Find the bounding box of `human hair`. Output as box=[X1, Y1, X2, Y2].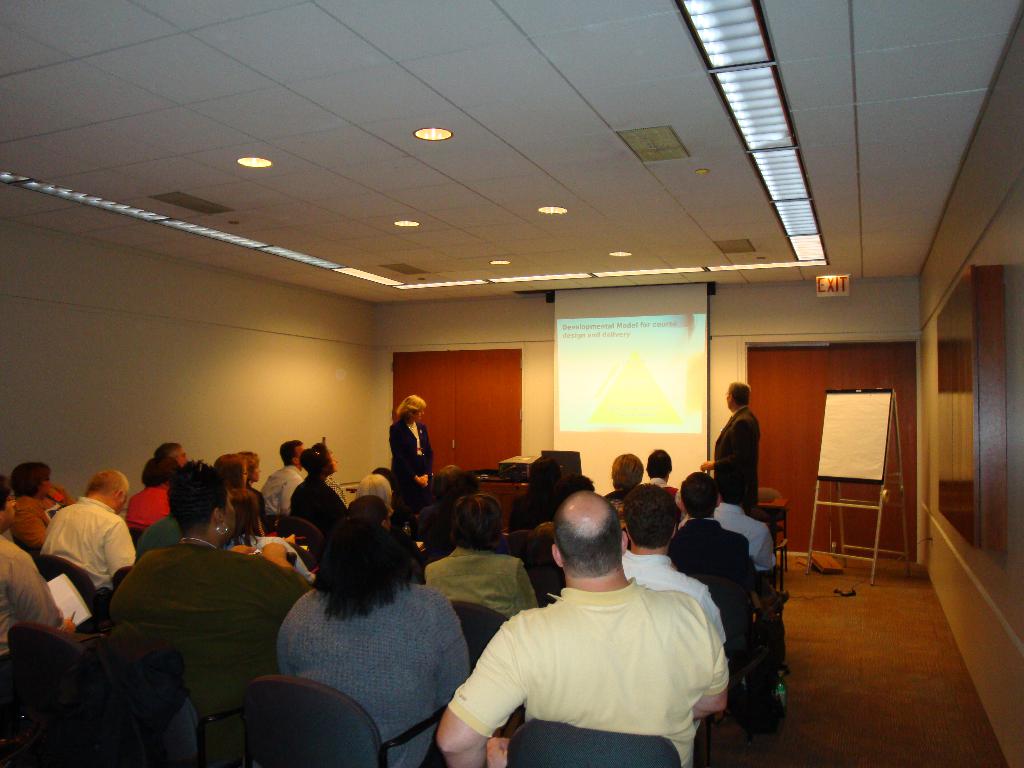
box=[728, 380, 751, 408].
